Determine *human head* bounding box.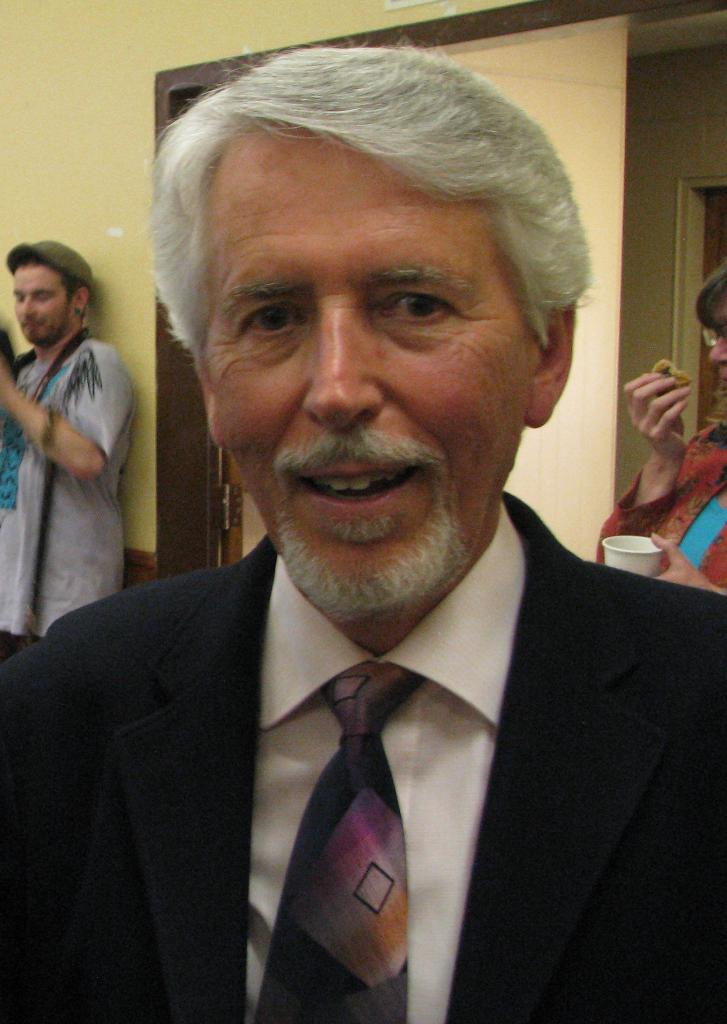
Determined: bbox(695, 269, 726, 400).
